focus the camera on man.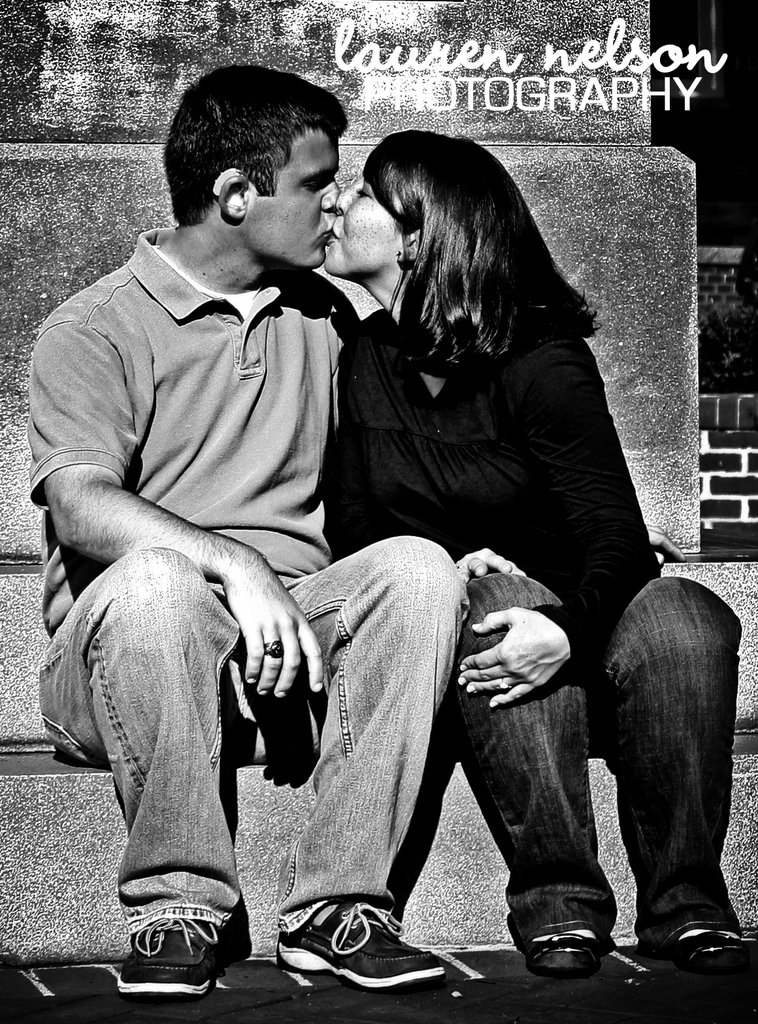
Focus region: select_region(74, 96, 499, 972).
